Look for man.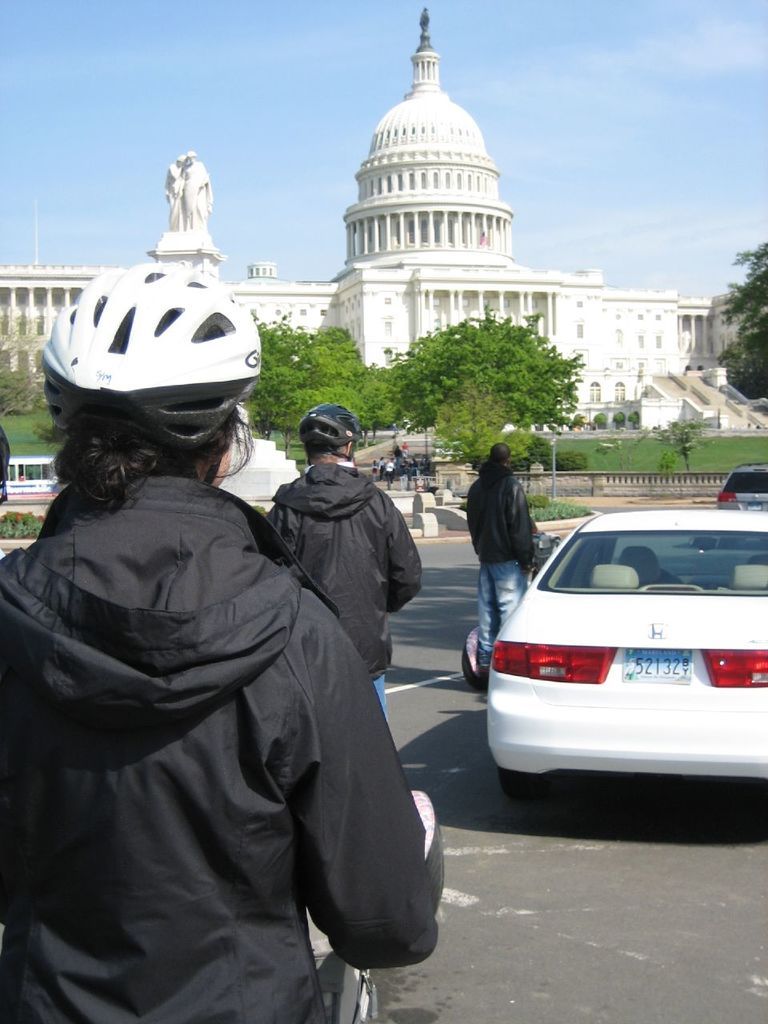
Found: bbox=[25, 291, 455, 1010].
